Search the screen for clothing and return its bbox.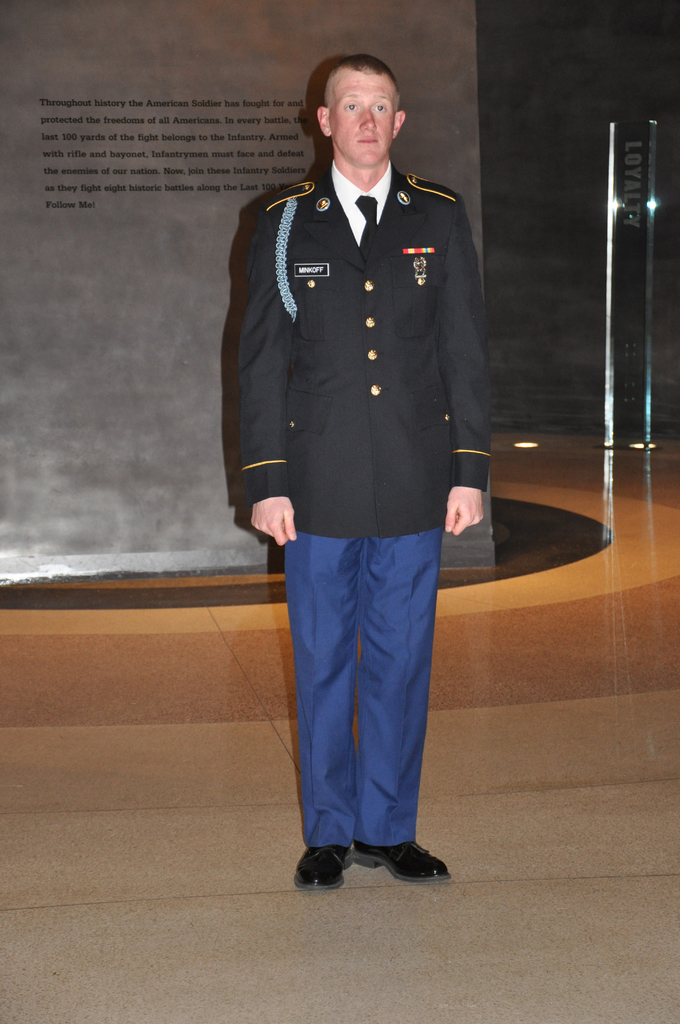
Found: 223, 164, 512, 625.
